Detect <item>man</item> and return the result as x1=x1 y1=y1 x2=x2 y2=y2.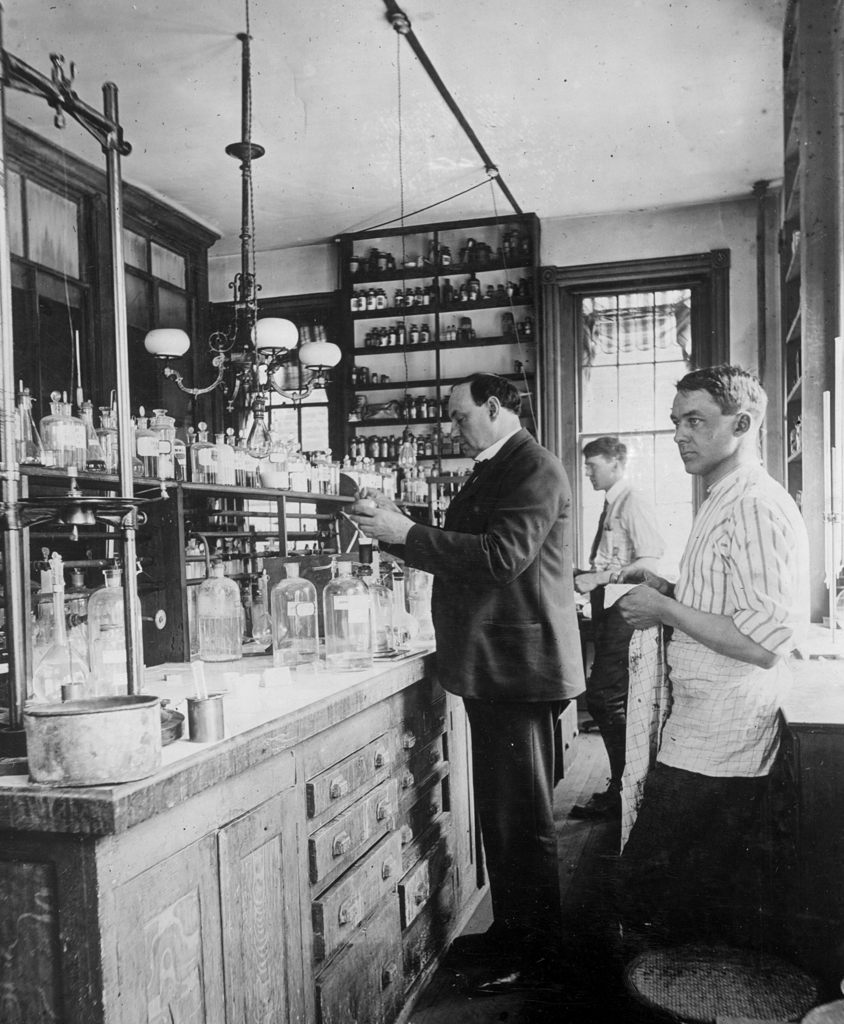
x1=351 y1=303 x2=587 y2=1005.
